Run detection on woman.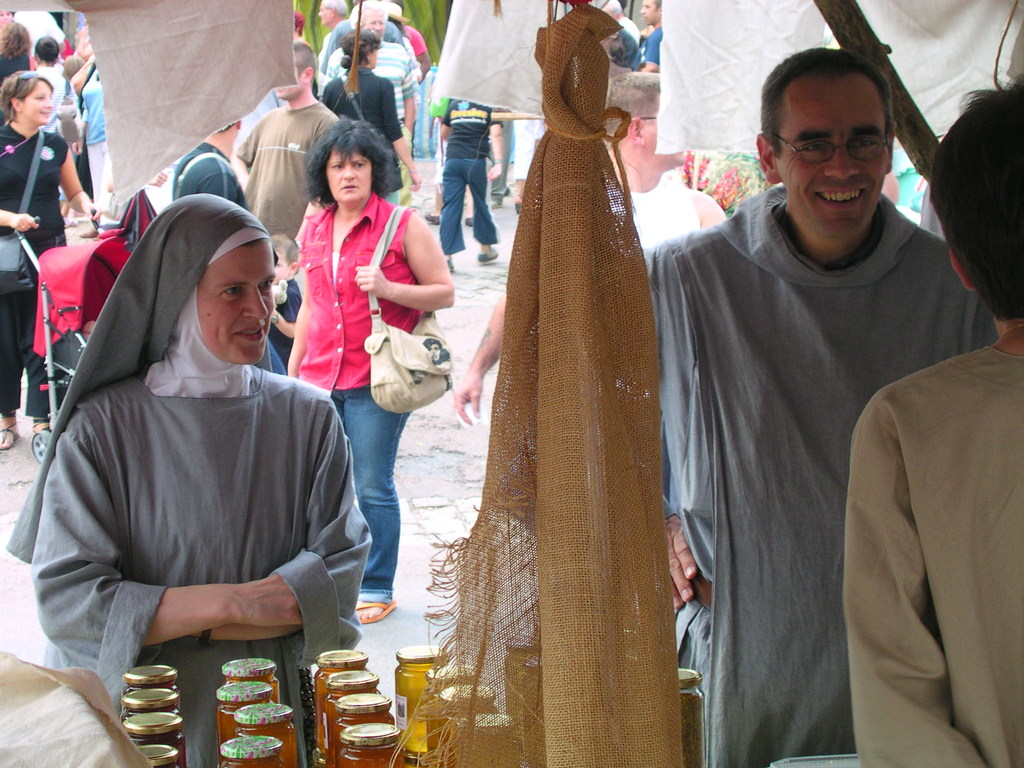
Result: x1=431 y1=0 x2=687 y2=702.
